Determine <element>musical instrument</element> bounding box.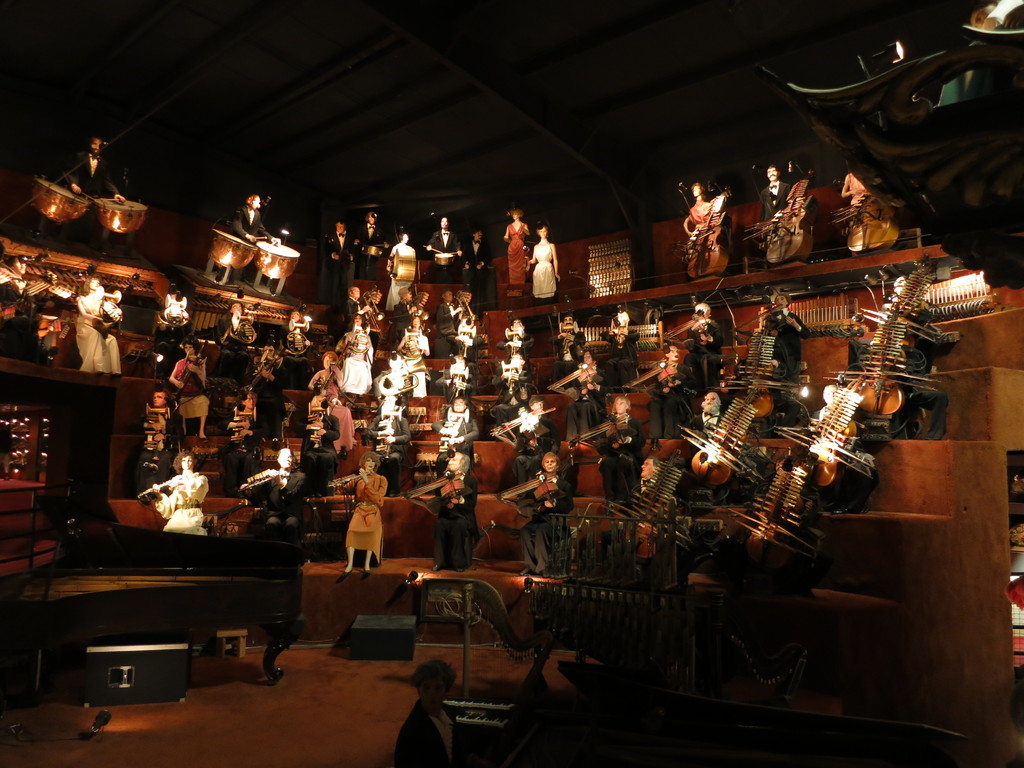
Determined: [557, 321, 575, 365].
